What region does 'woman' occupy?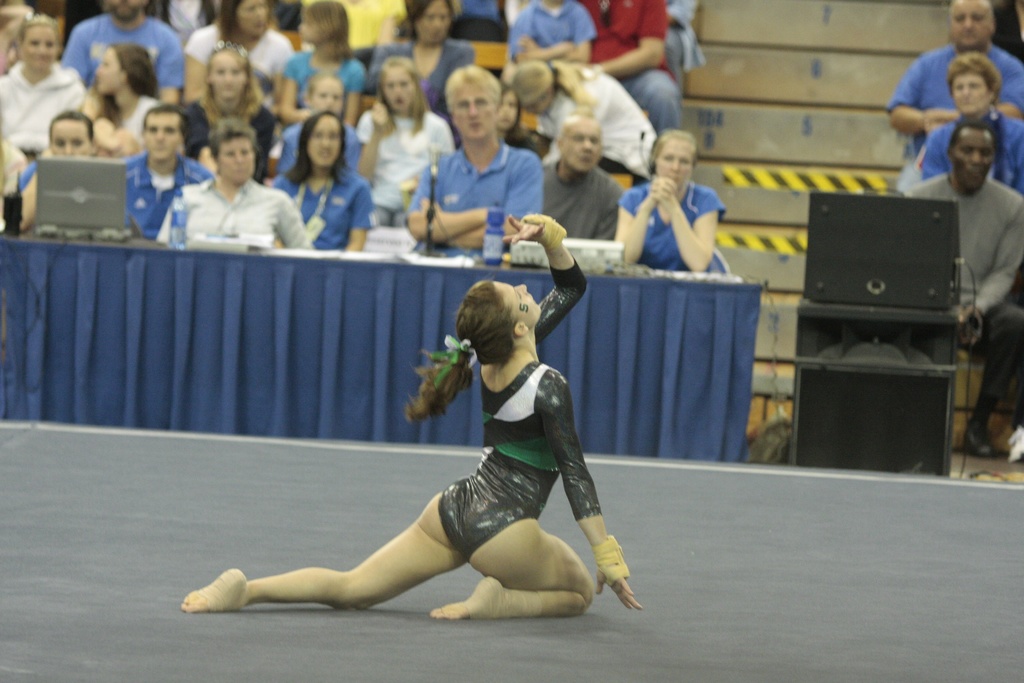
[15, 109, 96, 230].
